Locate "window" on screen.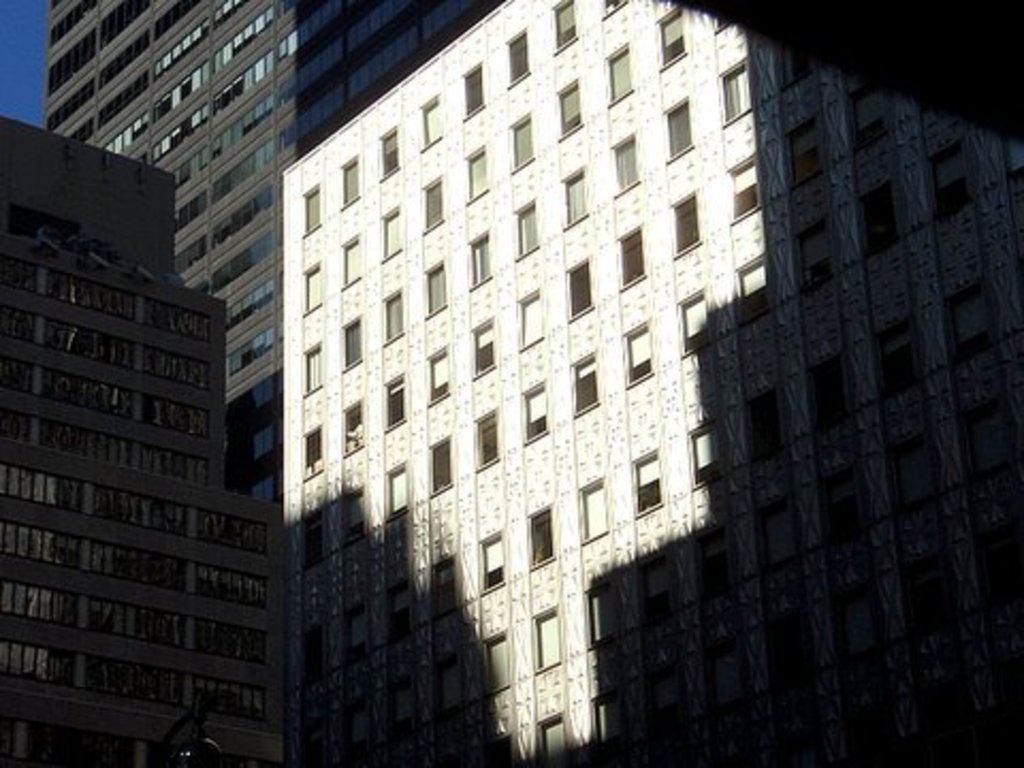
On screen at rect(471, 322, 491, 382).
